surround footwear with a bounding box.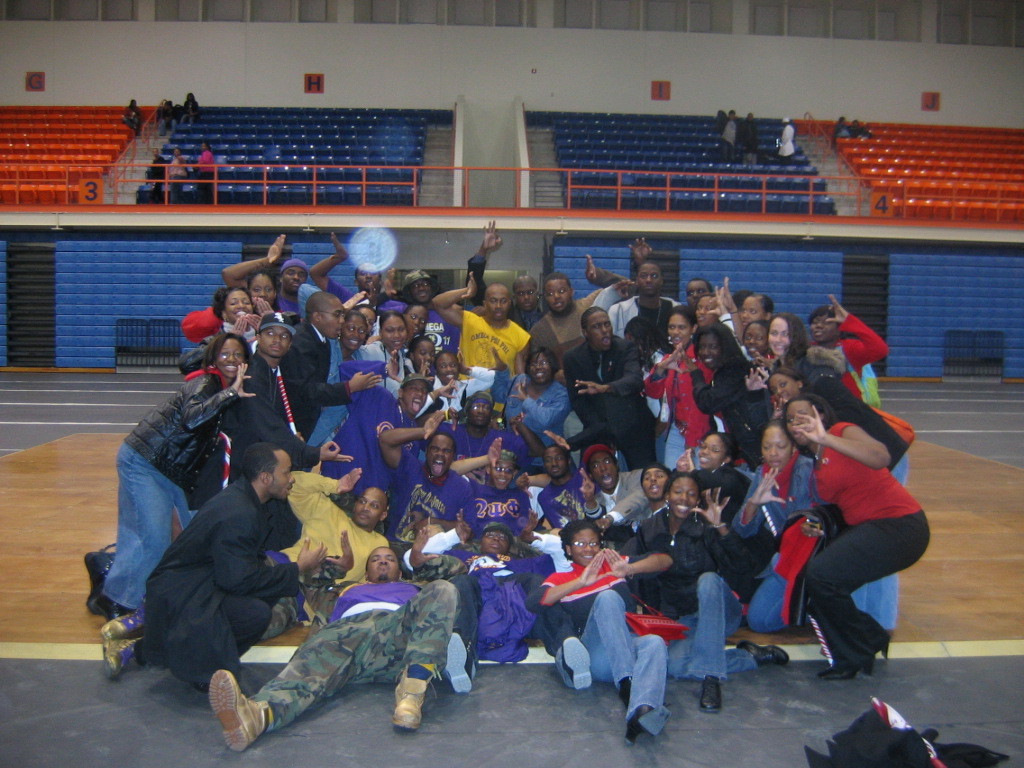
[left=398, top=660, right=428, bottom=729].
